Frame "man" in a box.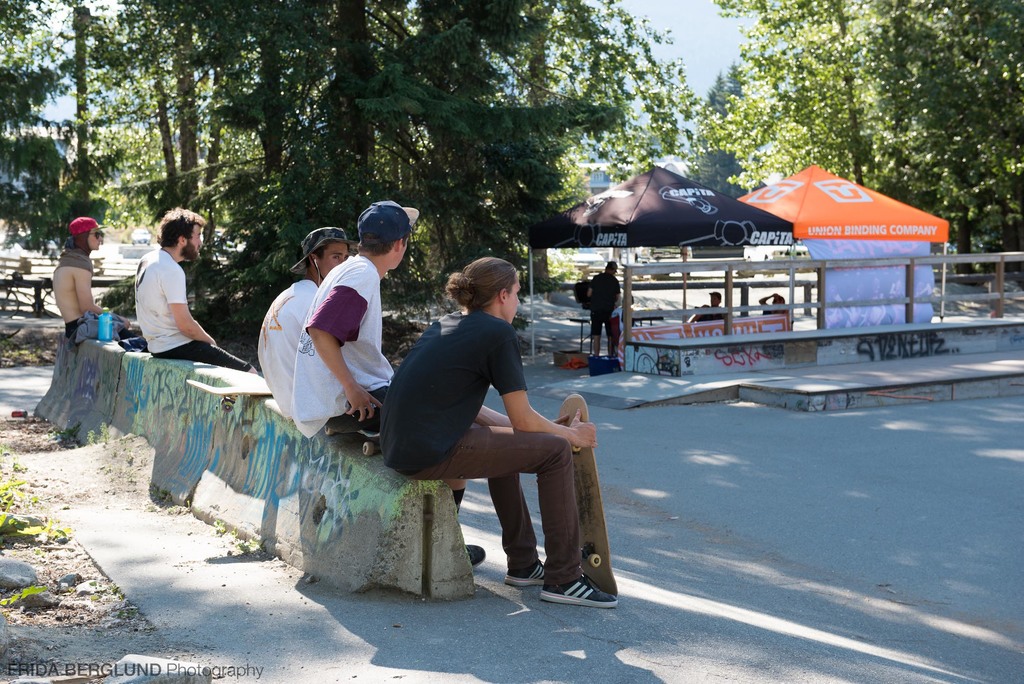
l=589, t=263, r=623, b=366.
